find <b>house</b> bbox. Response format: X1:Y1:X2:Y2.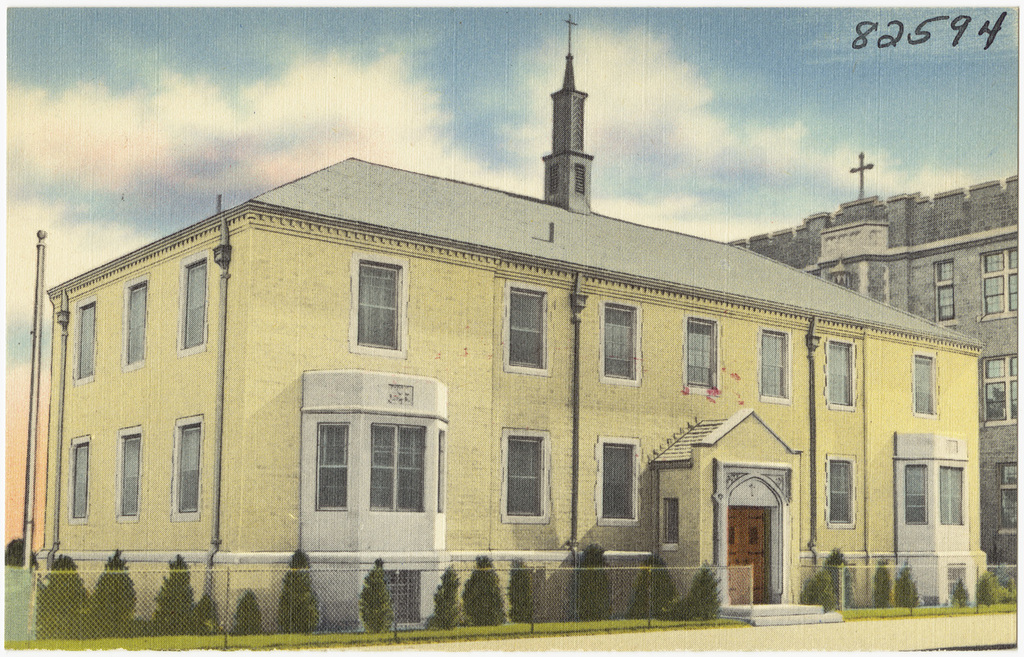
724:172:1021:596.
